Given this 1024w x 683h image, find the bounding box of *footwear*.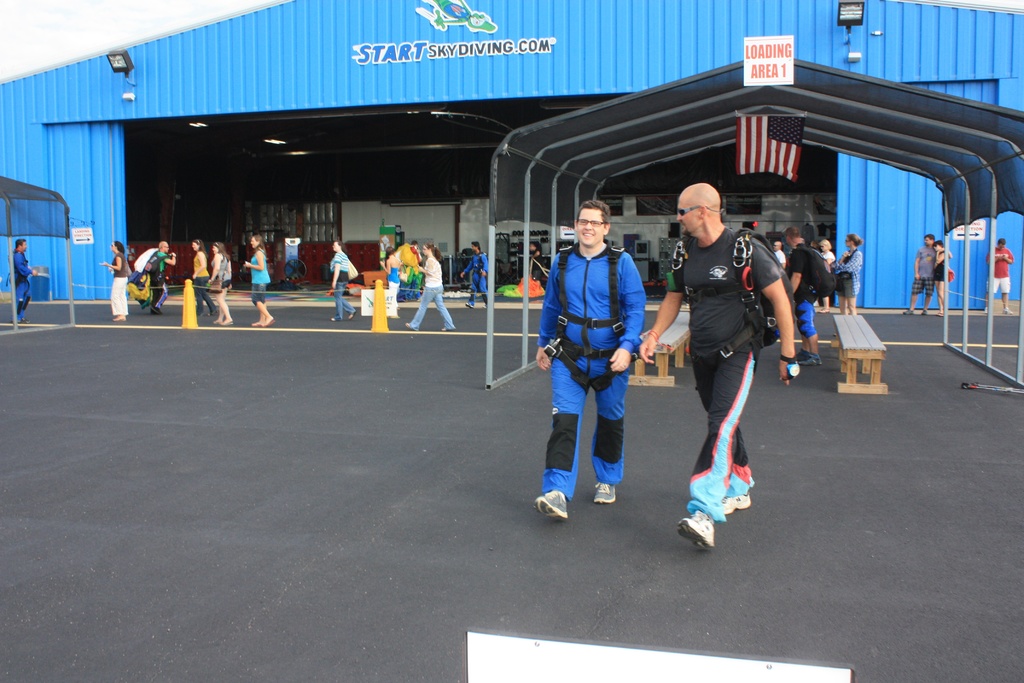
x1=466, y1=299, x2=473, y2=308.
